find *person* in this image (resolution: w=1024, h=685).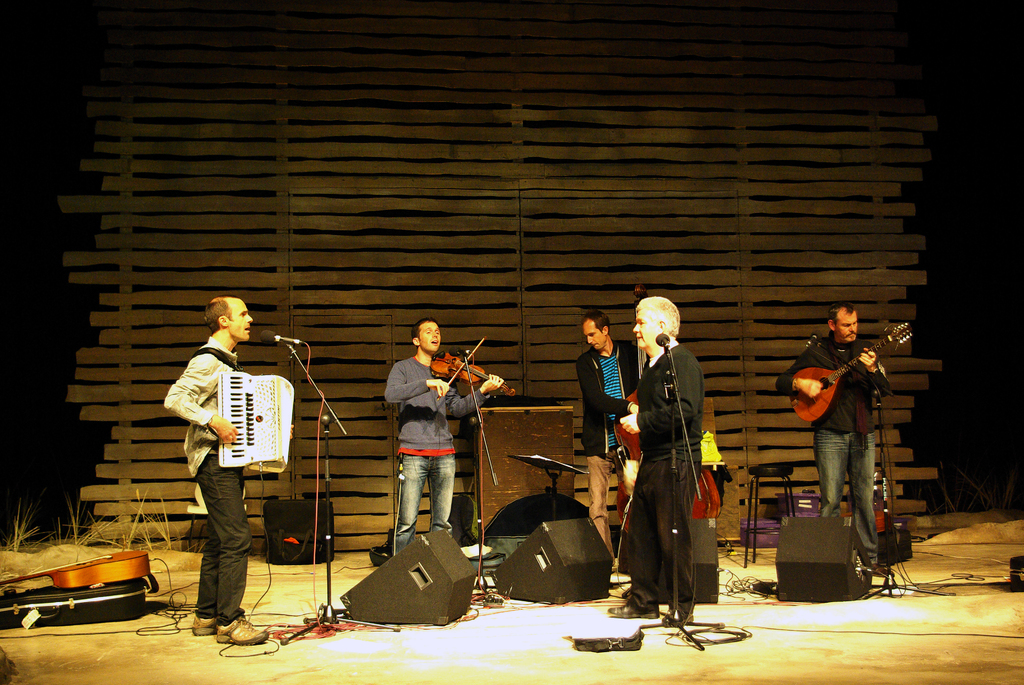
l=609, t=297, r=721, b=624.
